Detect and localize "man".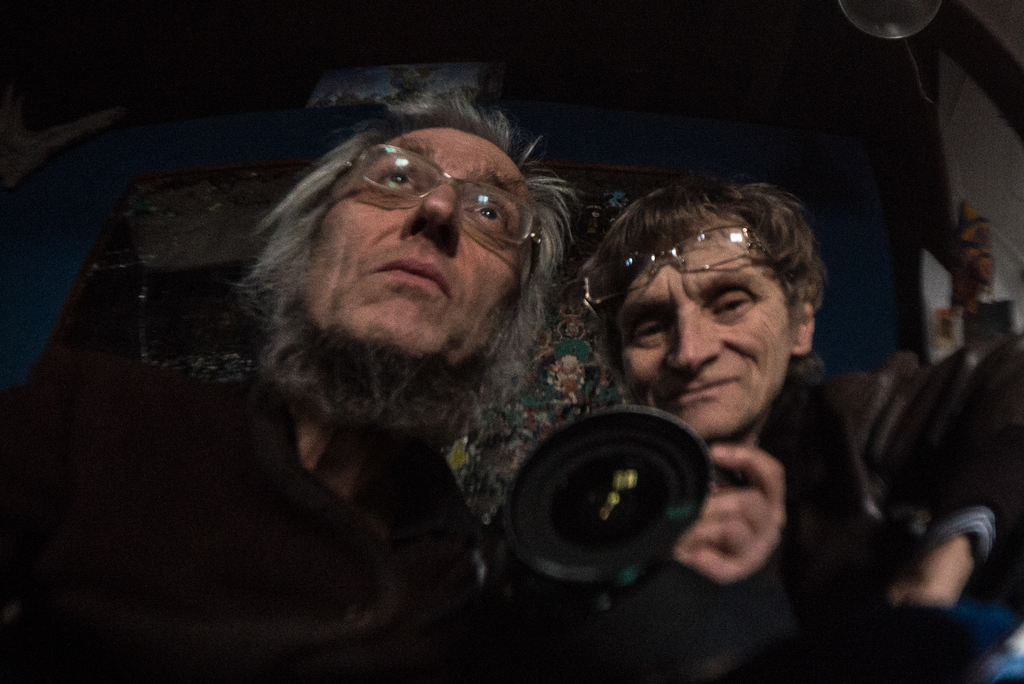
Localized at bbox(557, 176, 1023, 683).
